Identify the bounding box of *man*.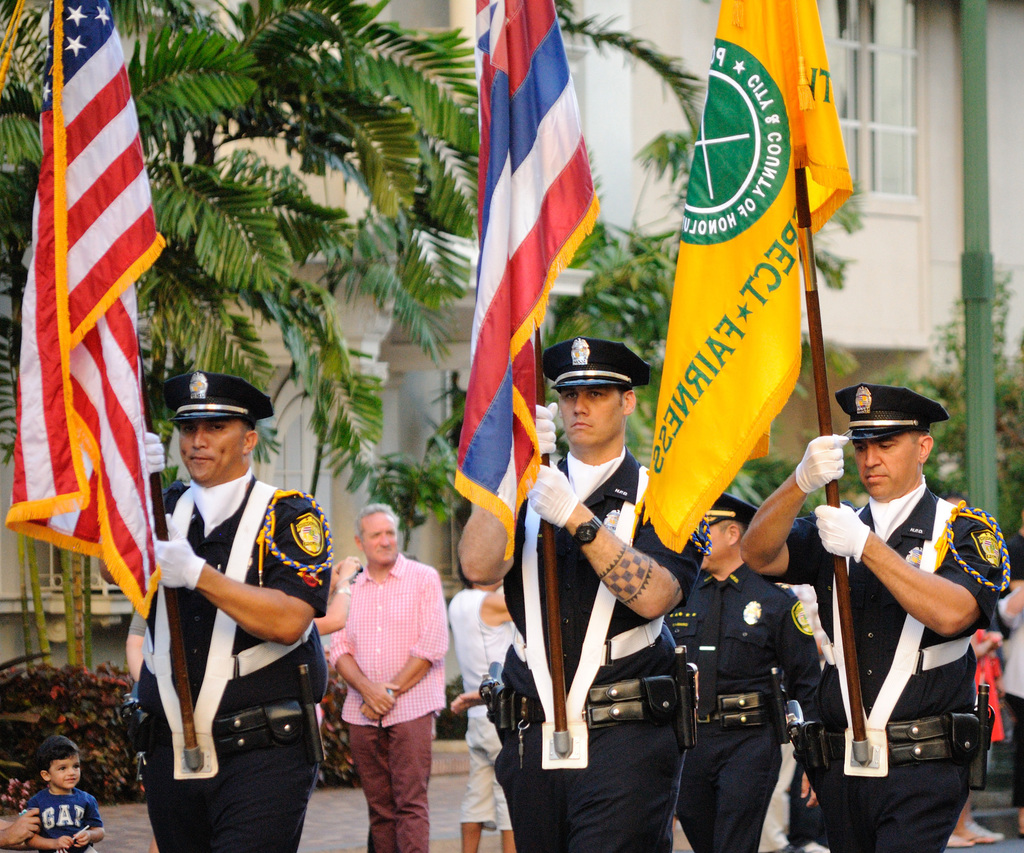
x1=124 y1=359 x2=336 y2=852.
